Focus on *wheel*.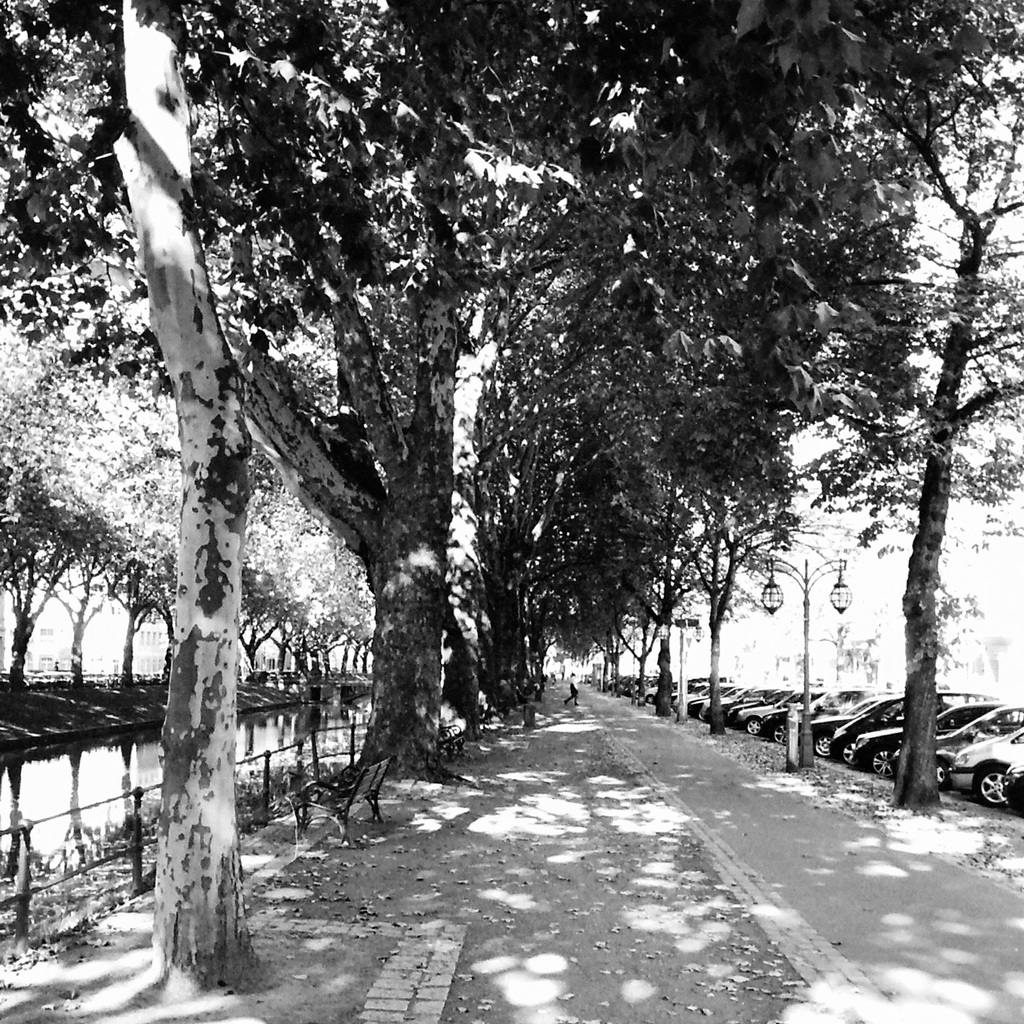
Focused at [x1=809, y1=737, x2=829, y2=760].
